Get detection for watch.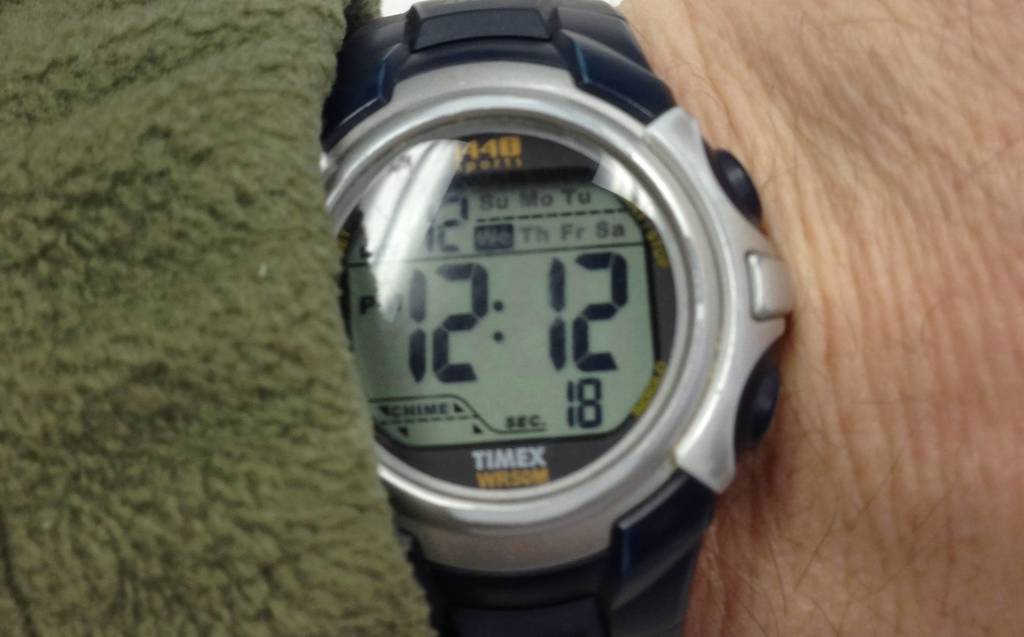
Detection: select_region(319, 0, 794, 636).
